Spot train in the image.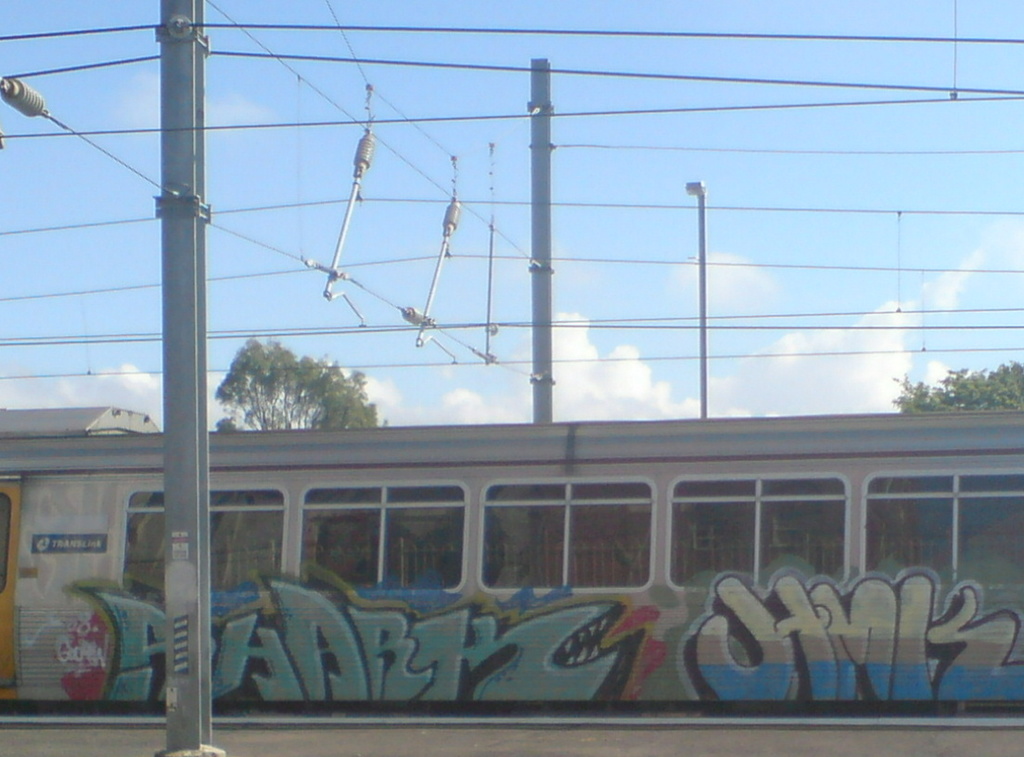
train found at 0 405 1023 716.
